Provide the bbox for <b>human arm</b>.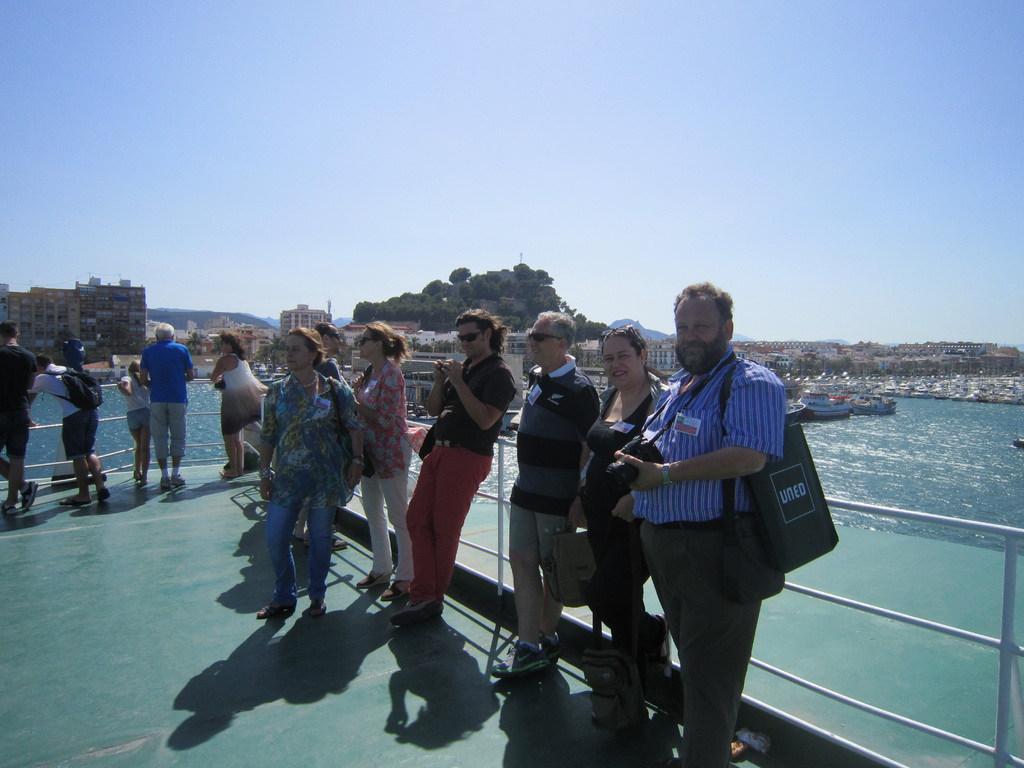
569:428:605:538.
